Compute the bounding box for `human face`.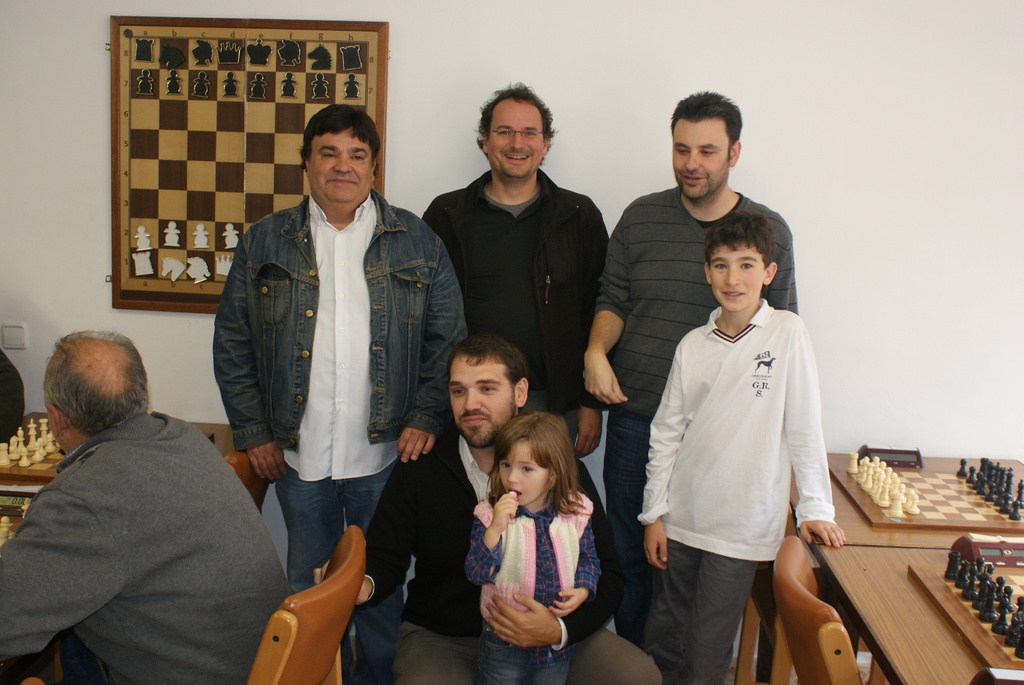
(left=309, top=130, right=369, bottom=200).
